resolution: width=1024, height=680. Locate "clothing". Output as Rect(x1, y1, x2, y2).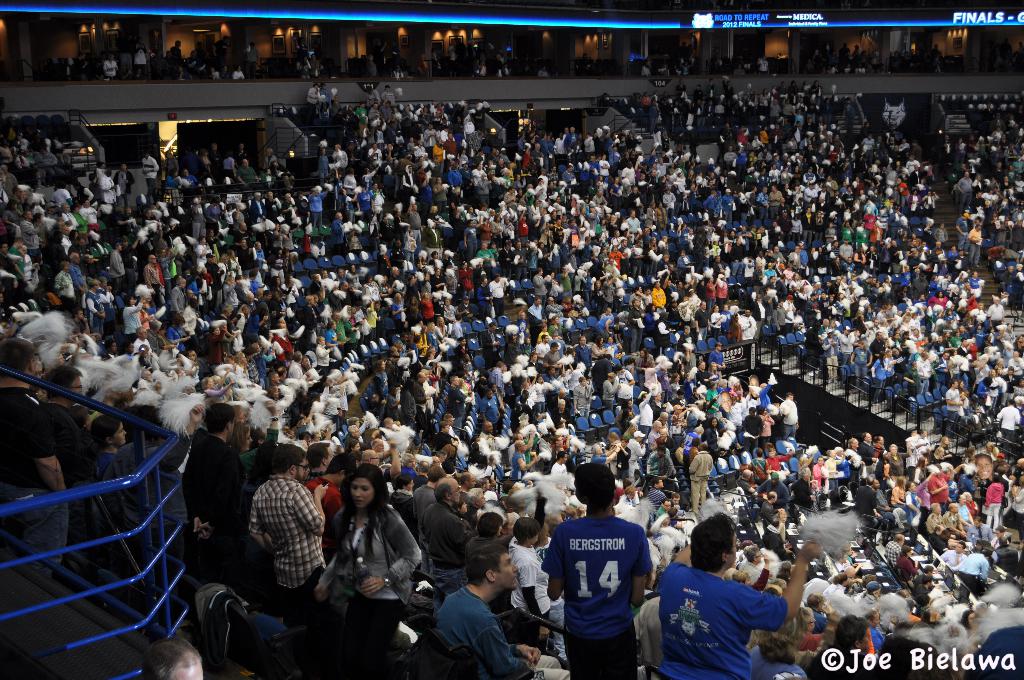
Rect(794, 274, 810, 298).
